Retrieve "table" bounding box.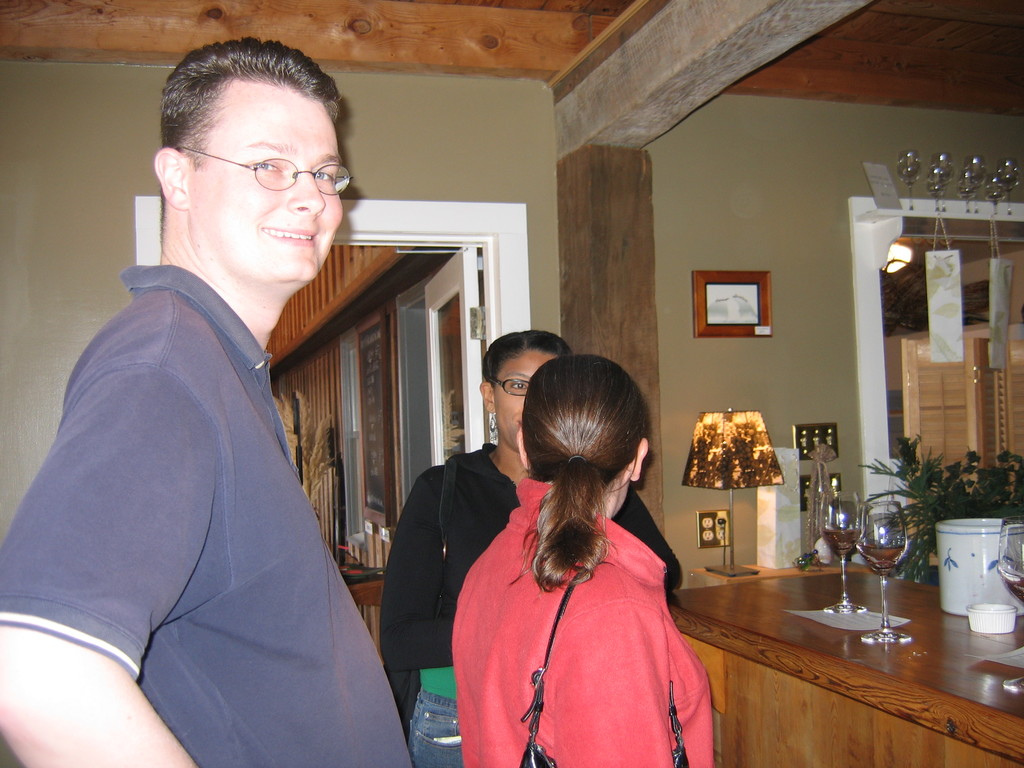
Bounding box: pyautogui.locateOnScreen(673, 570, 1023, 767).
